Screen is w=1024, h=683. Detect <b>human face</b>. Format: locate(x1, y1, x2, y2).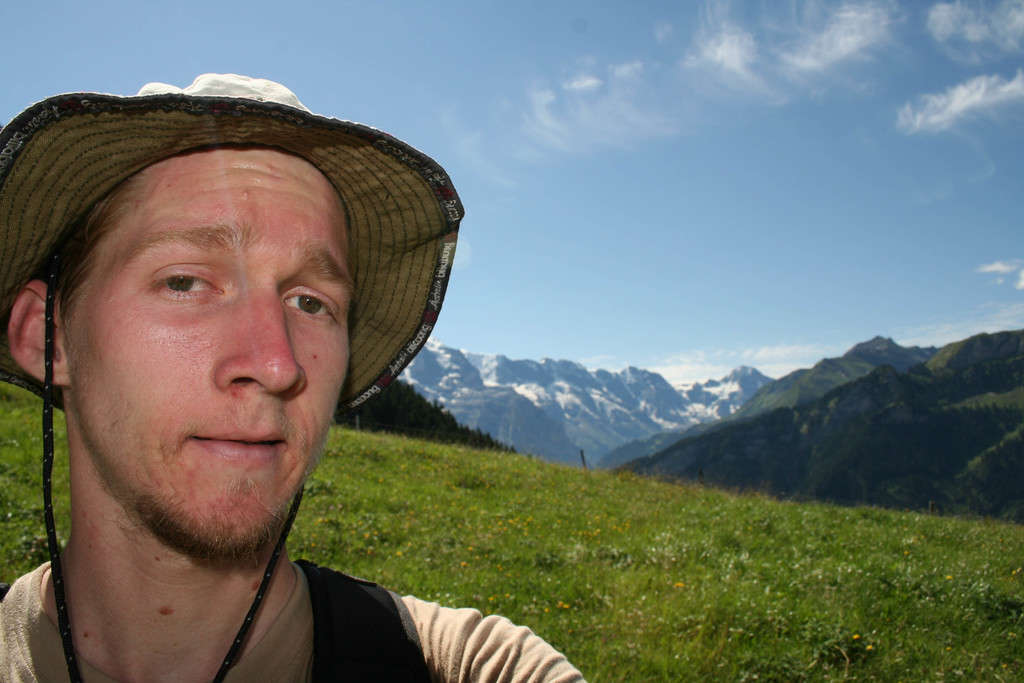
locate(67, 149, 355, 548).
